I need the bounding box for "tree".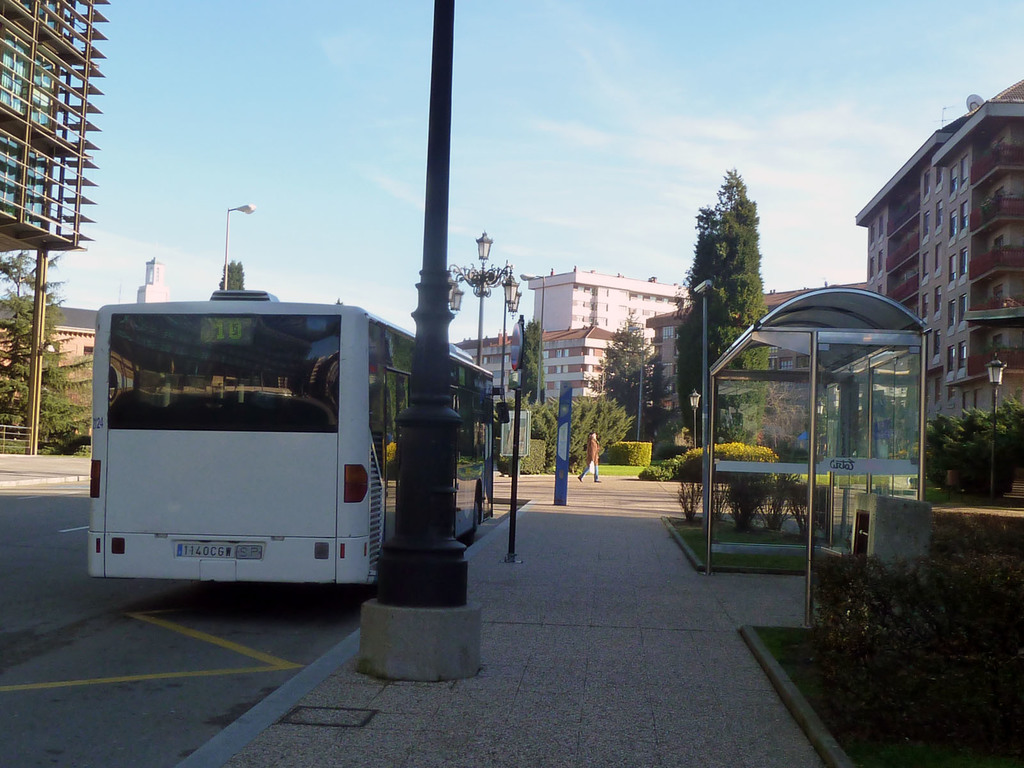
Here it is: 0:248:97:484.
